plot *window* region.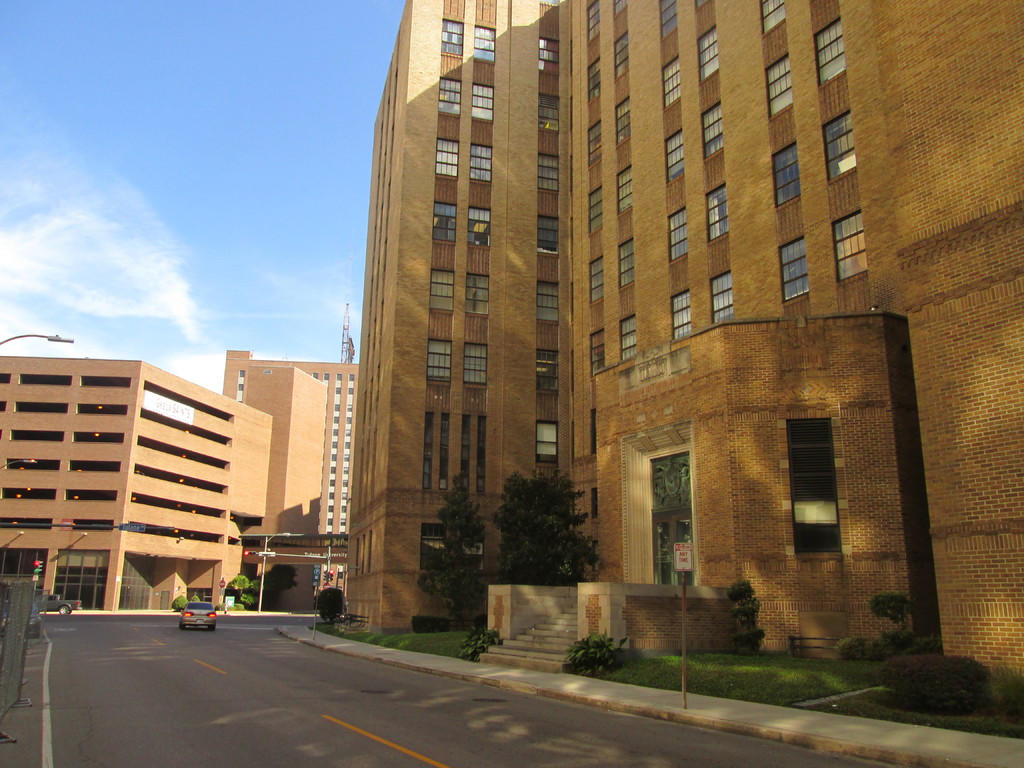
Plotted at l=14, t=401, r=67, b=413.
